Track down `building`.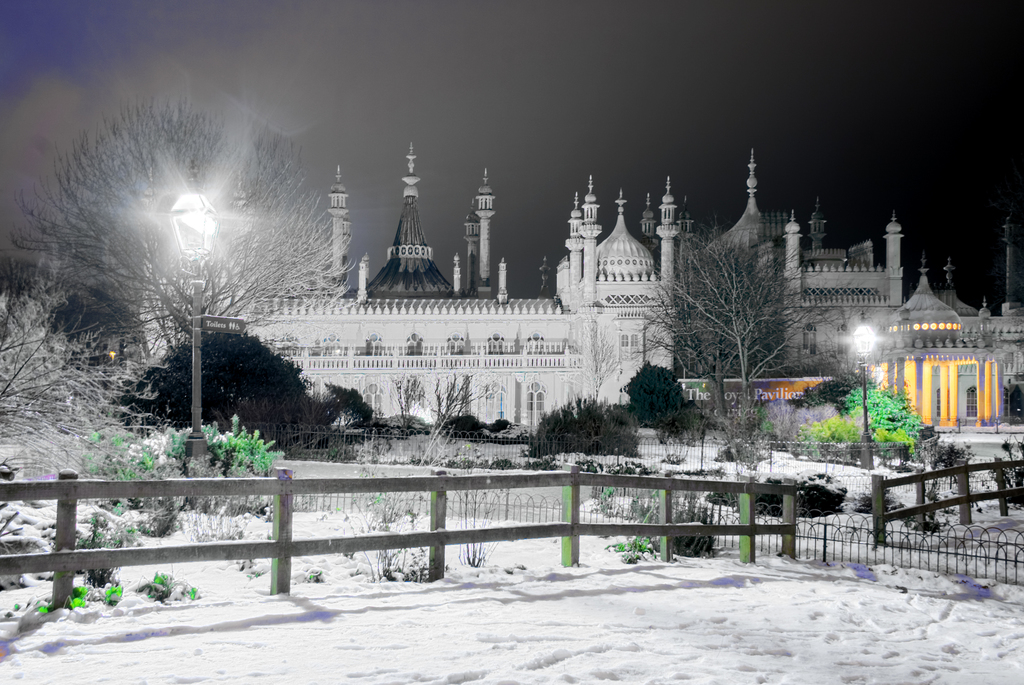
Tracked to region(149, 141, 1023, 447).
